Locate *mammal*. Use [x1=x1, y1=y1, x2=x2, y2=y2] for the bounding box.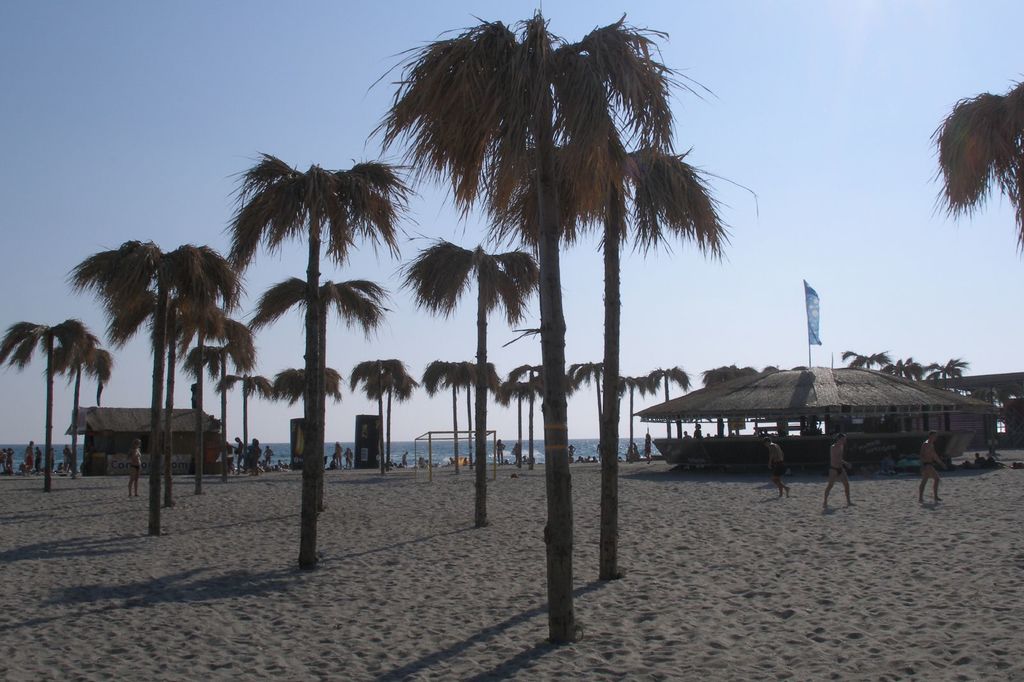
[x1=641, y1=434, x2=655, y2=466].
